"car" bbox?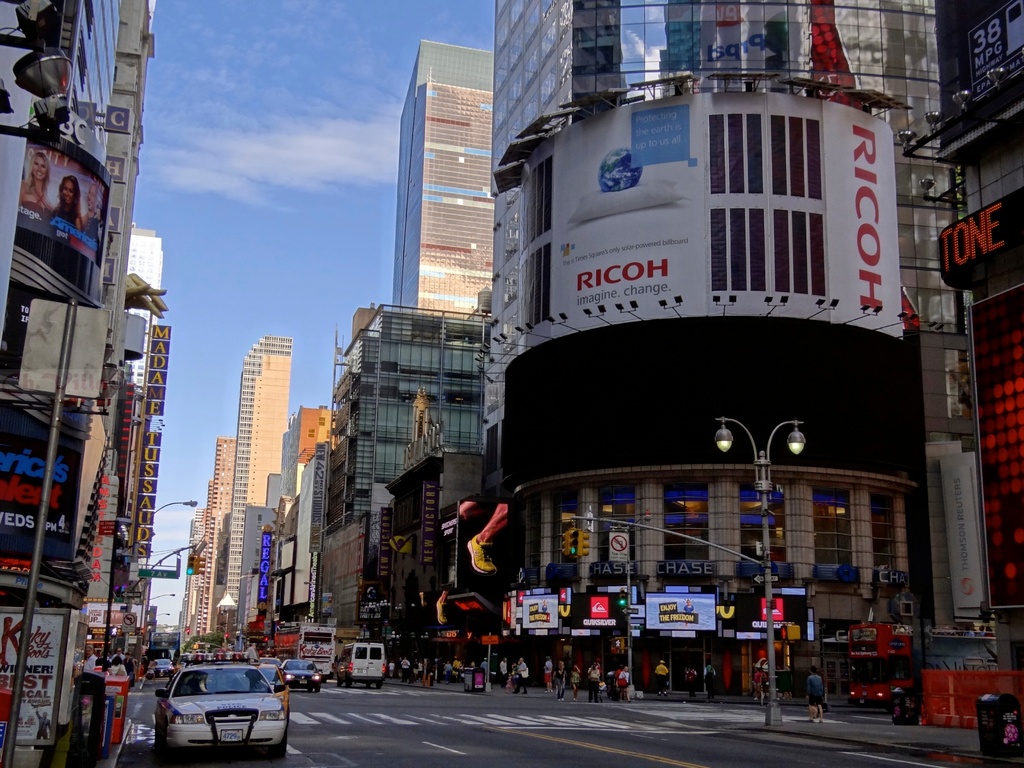
253 664 285 689
